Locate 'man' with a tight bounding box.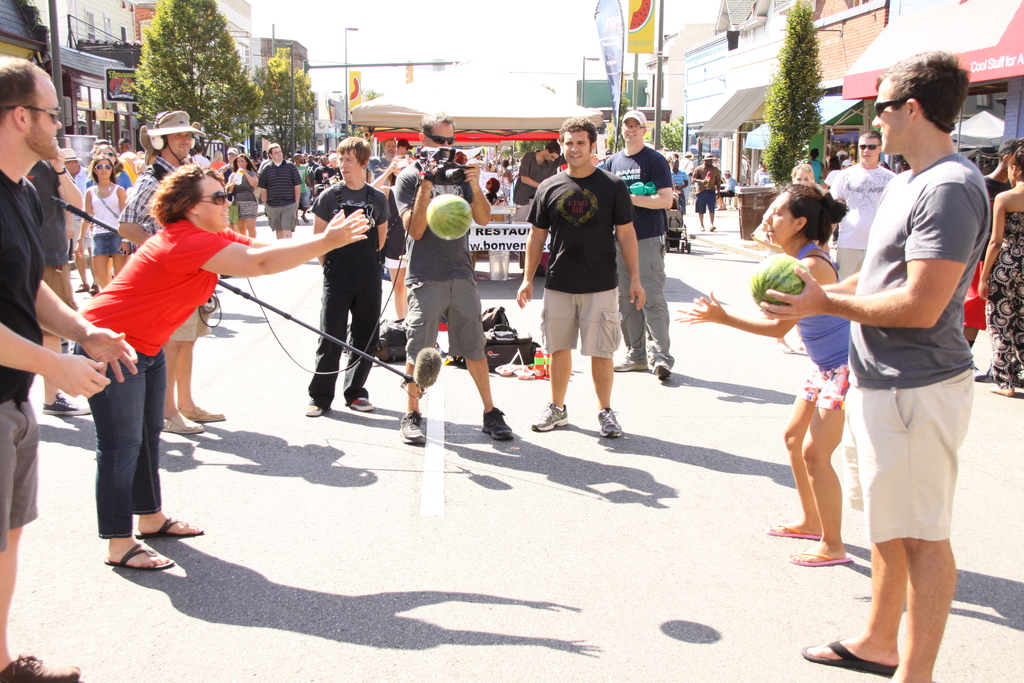
(x1=307, y1=139, x2=391, y2=414).
